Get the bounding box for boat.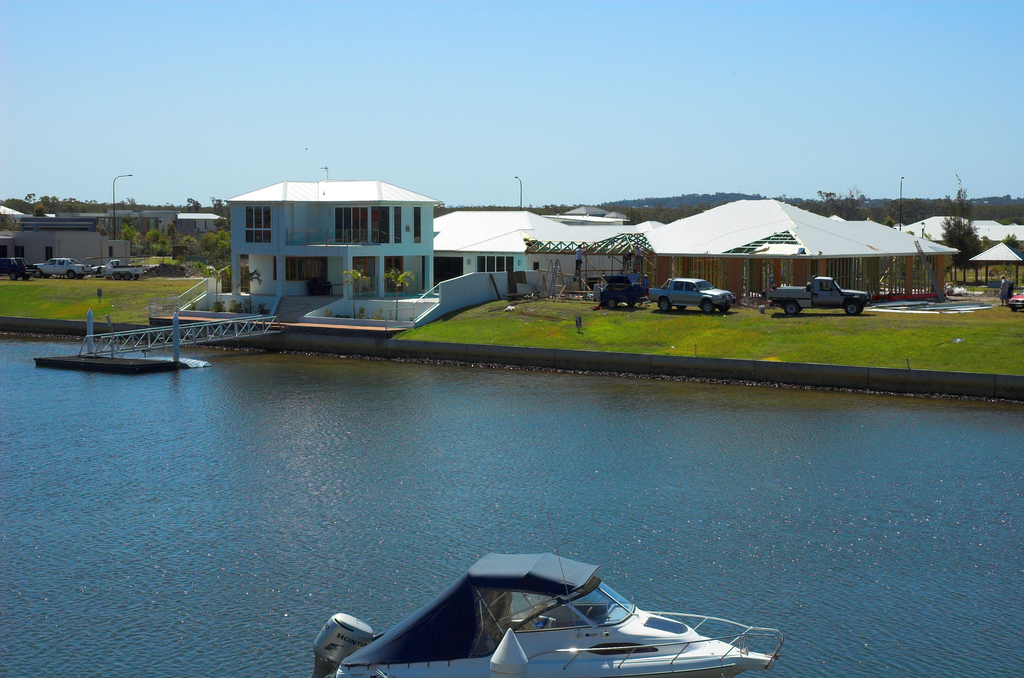
[295, 549, 817, 677].
